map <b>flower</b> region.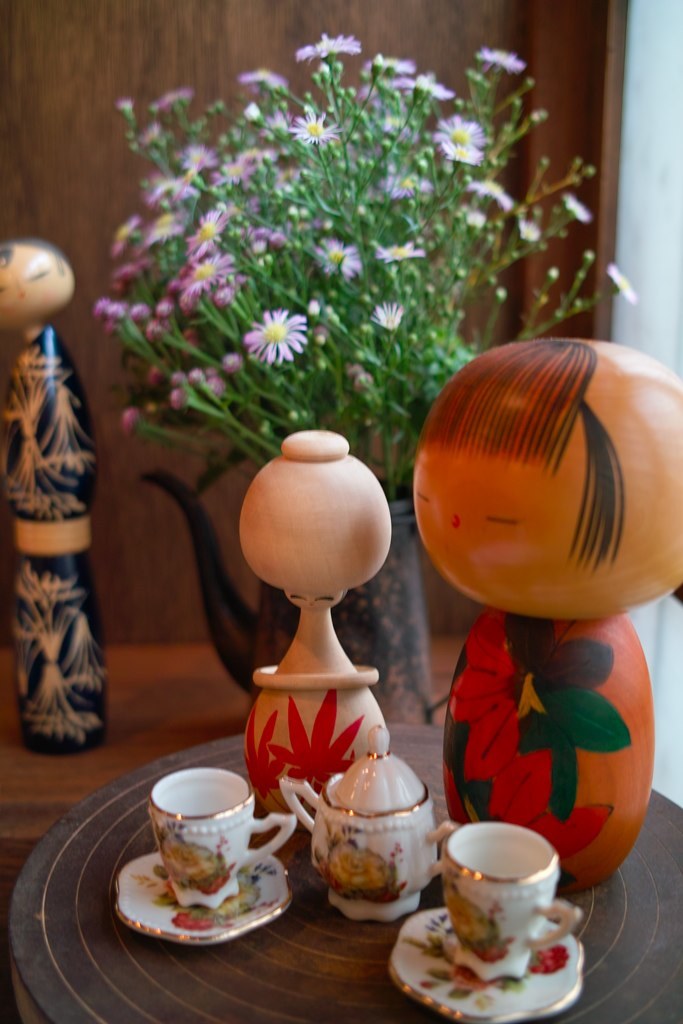
Mapped to crop(435, 117, 486, 164).
